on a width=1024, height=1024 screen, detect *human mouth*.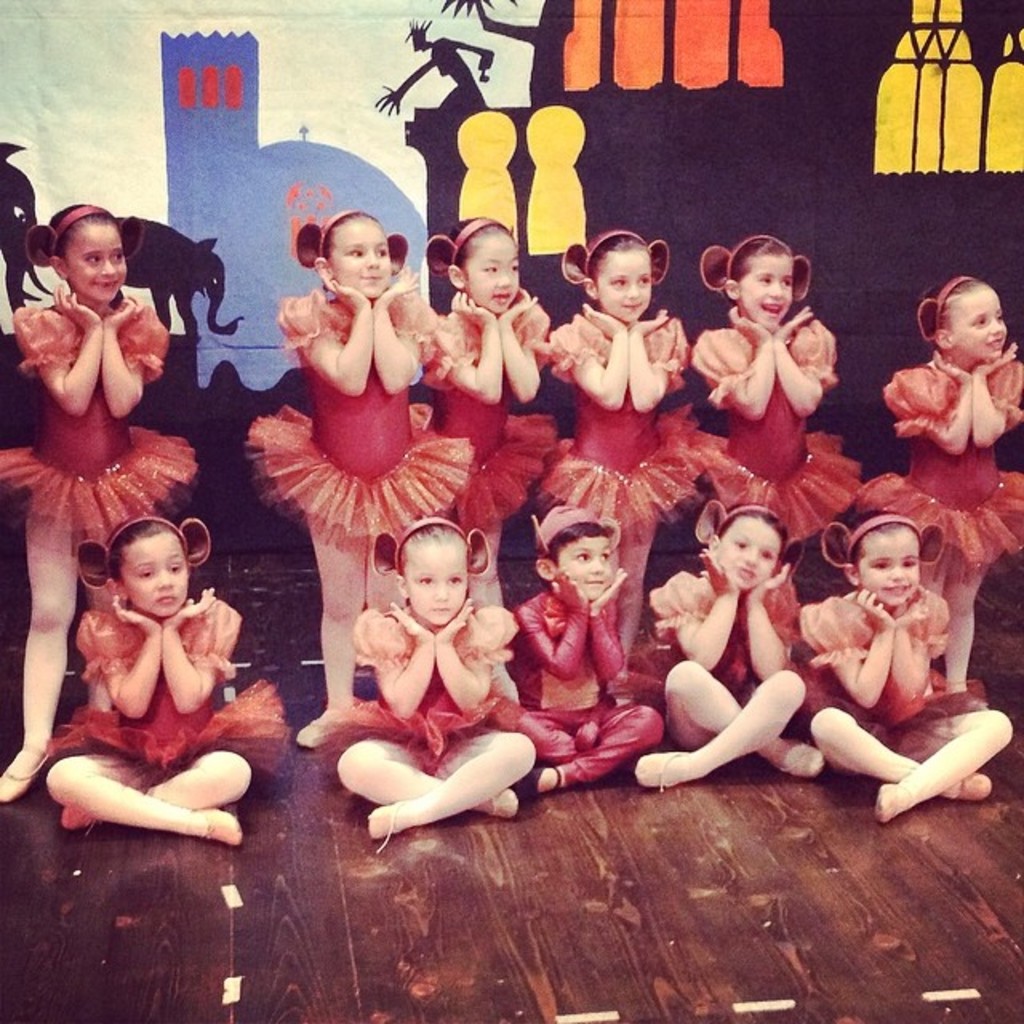
select_region(621, 301, 643, 304).
